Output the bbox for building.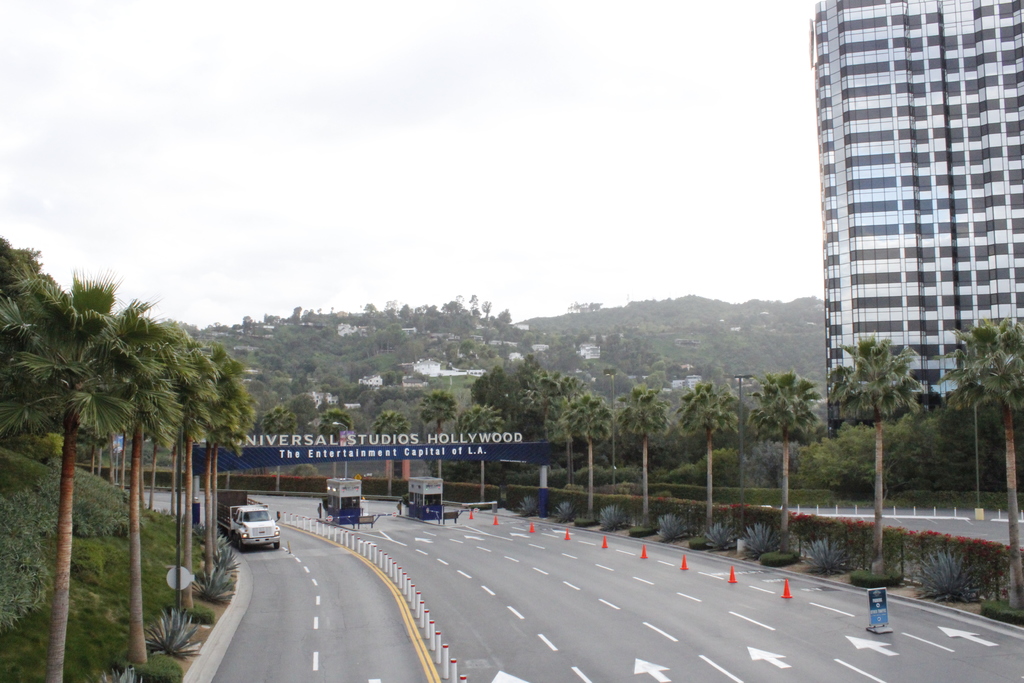
509,352,521,361.
